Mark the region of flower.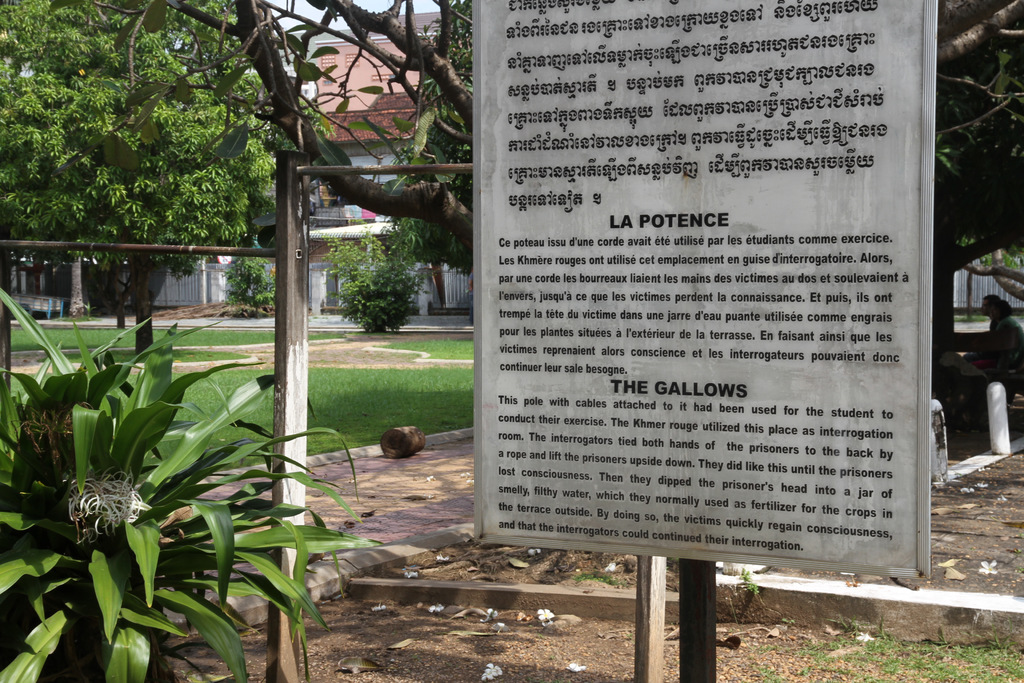
Region: <region>483, 659, 501, 677</region>.
